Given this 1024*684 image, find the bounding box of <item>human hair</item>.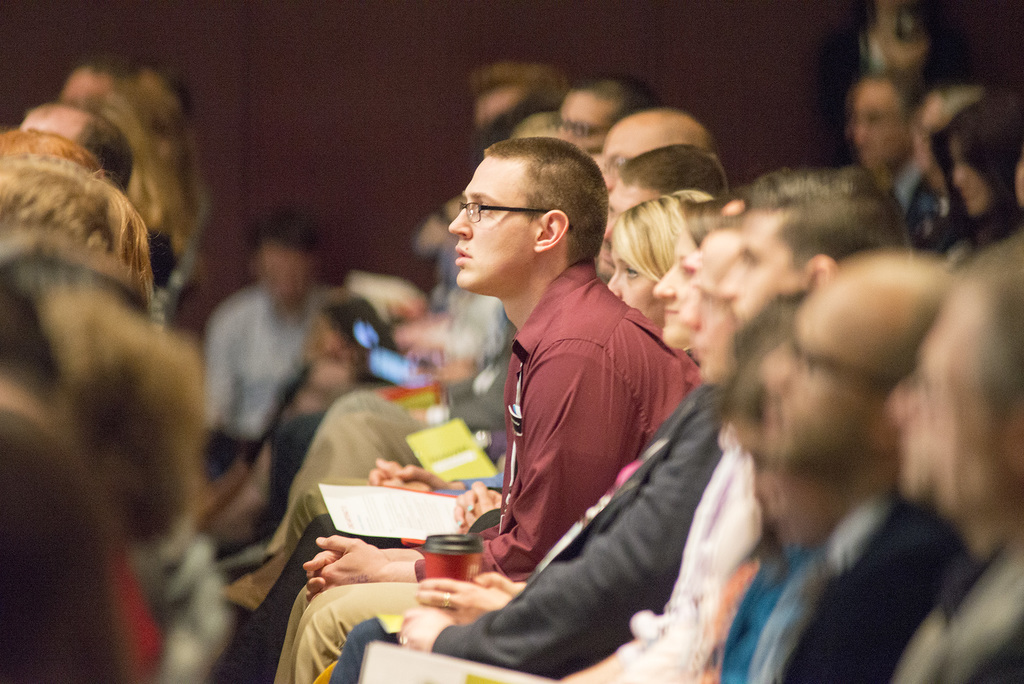
rect(842, 62, 931, 136).
